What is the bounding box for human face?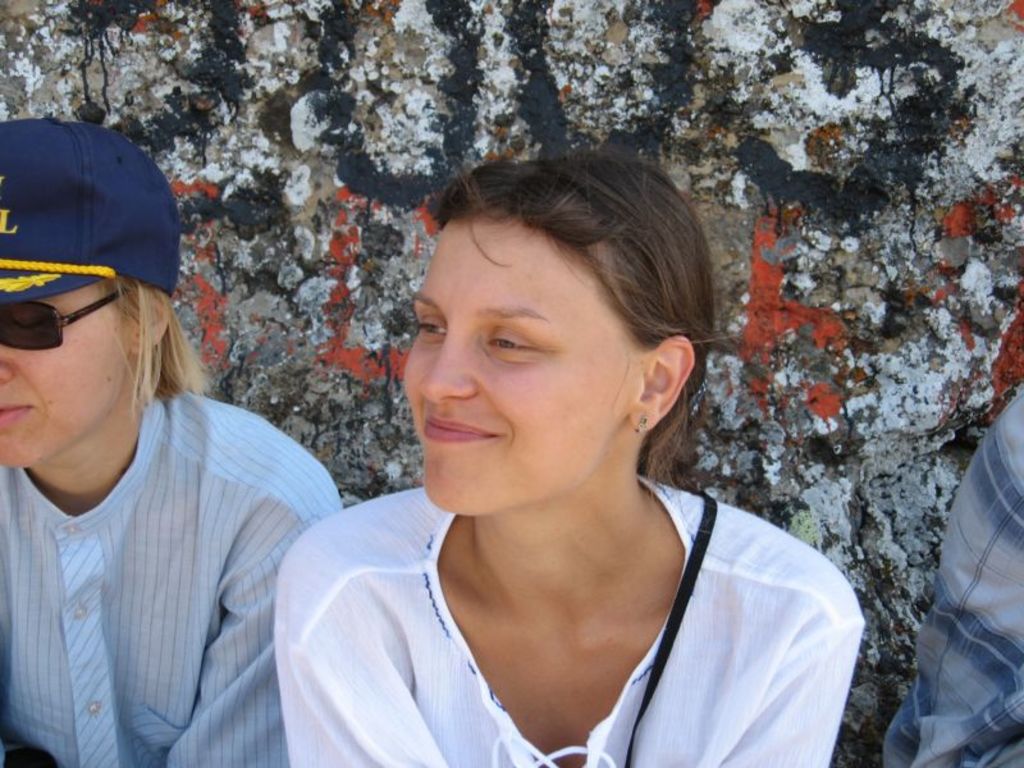
box=[0, 278, 132, 471].
